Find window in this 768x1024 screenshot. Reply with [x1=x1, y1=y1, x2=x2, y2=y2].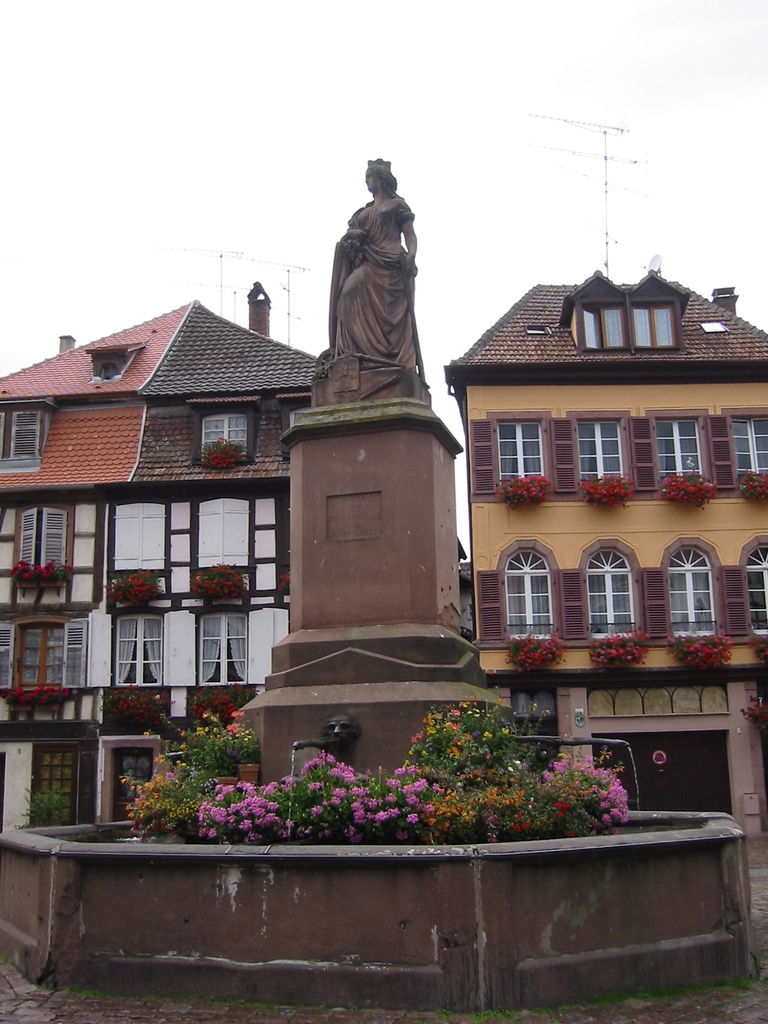
[x1=675, y1=524, x2=735, y2=647].
